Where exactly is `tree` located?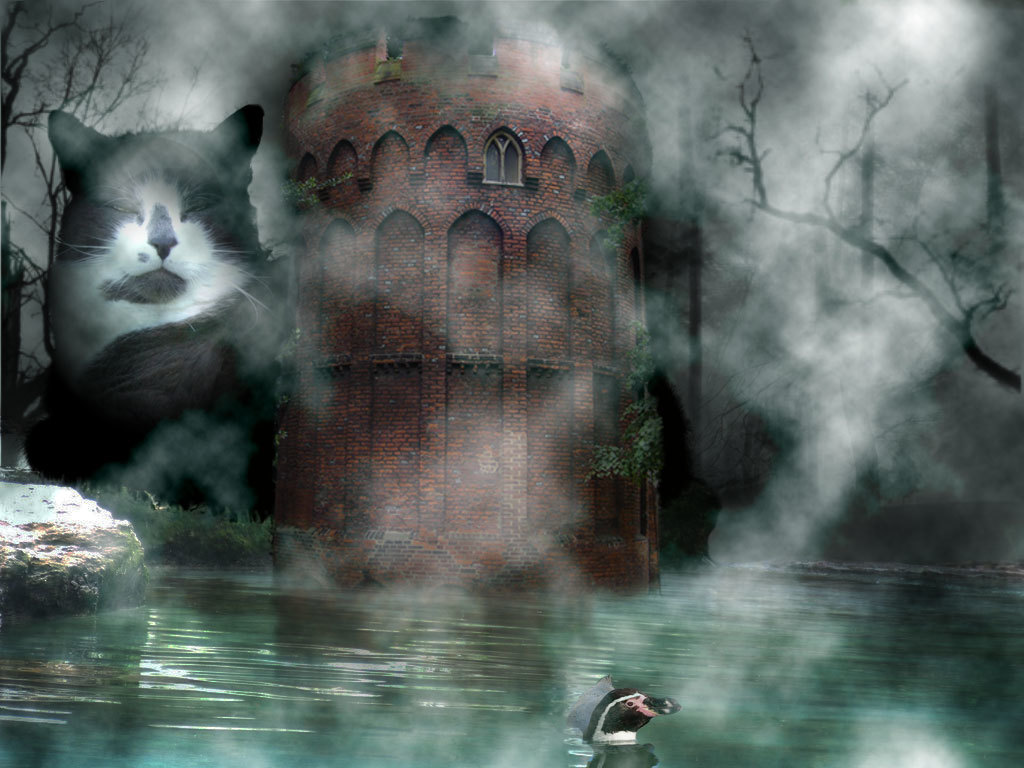
Its bounding box is {"left": 684, "top": 5, "right": 1023, "bottom": 400}.
